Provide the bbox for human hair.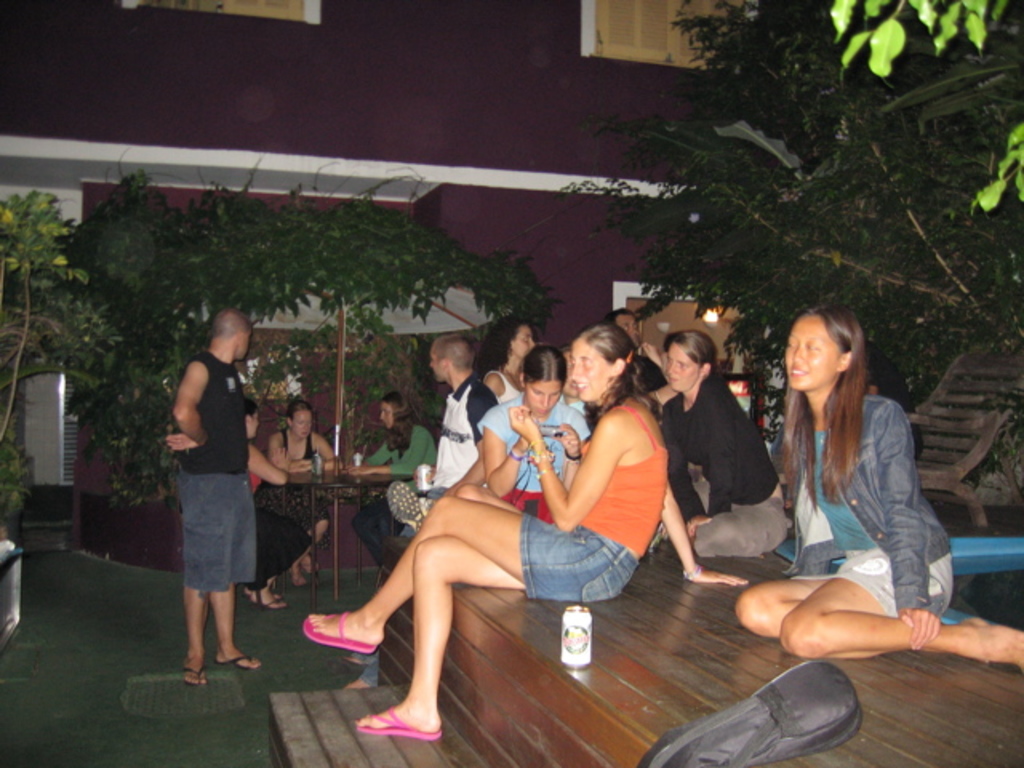
768, 314, 899, 510.
